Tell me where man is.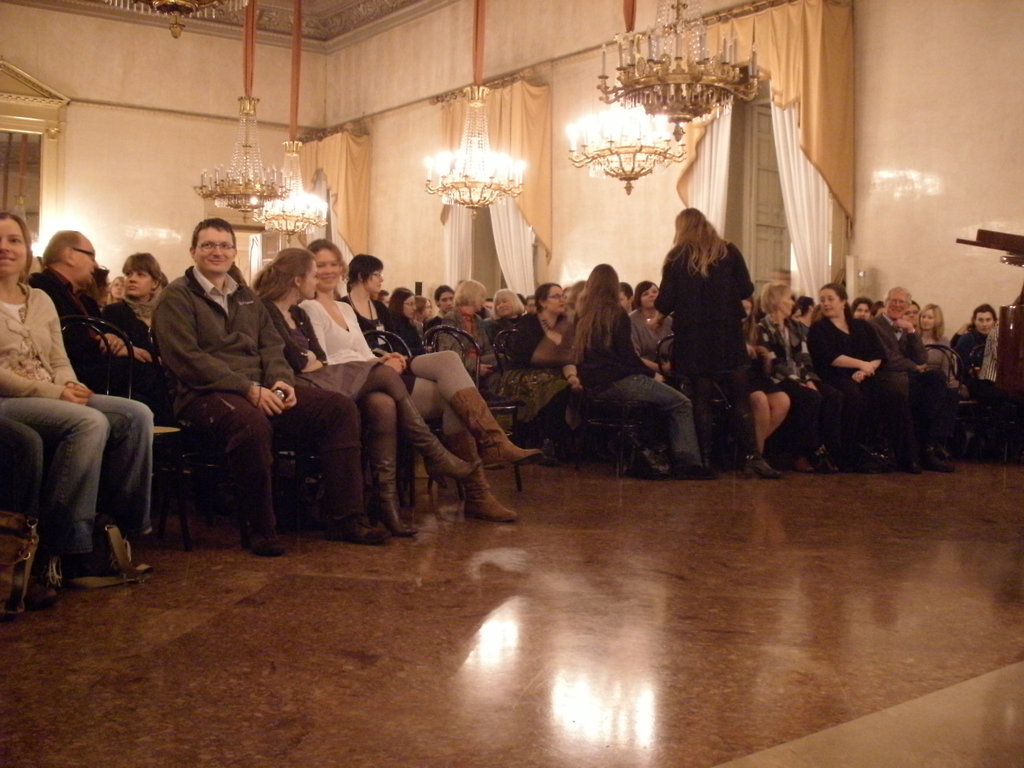
man is at 873 284 947 472.
